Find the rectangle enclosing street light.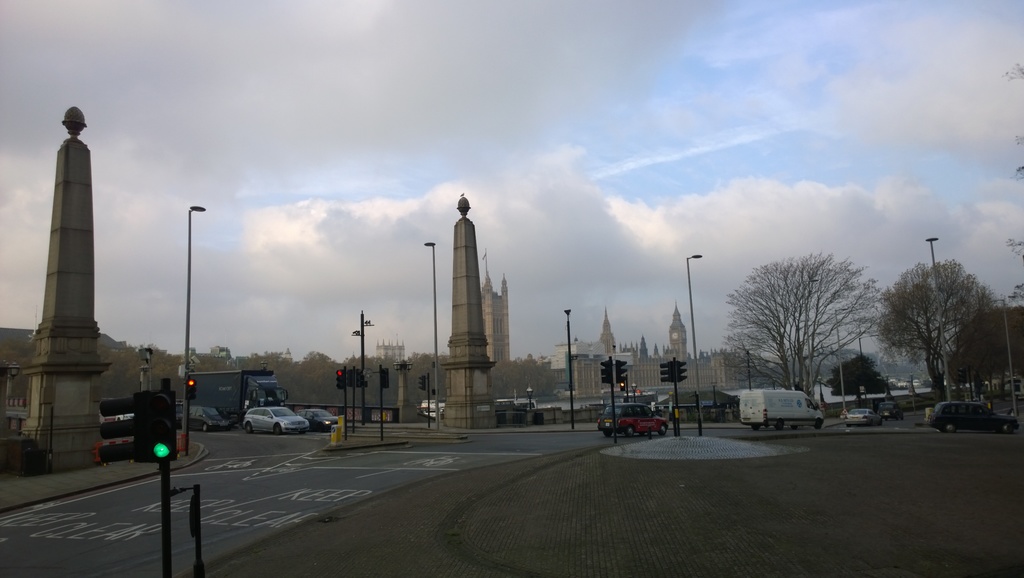
select_region(746, 343, 762, 390).
